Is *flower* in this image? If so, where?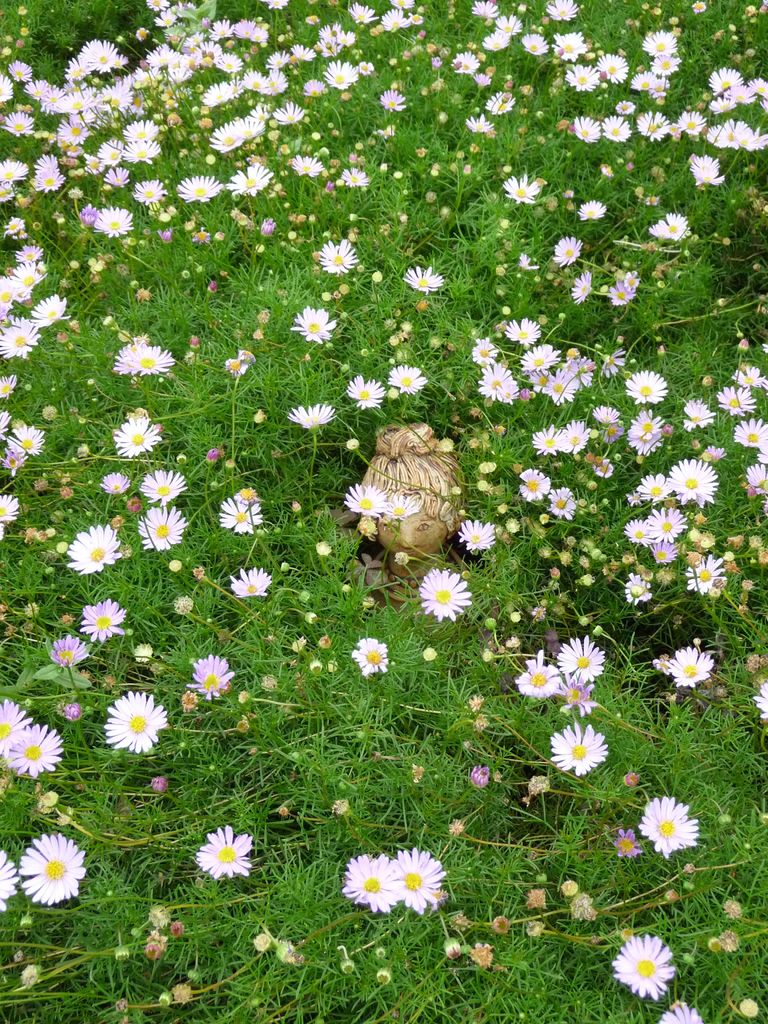
Yes, at <box>629,434,662,458</box>.
